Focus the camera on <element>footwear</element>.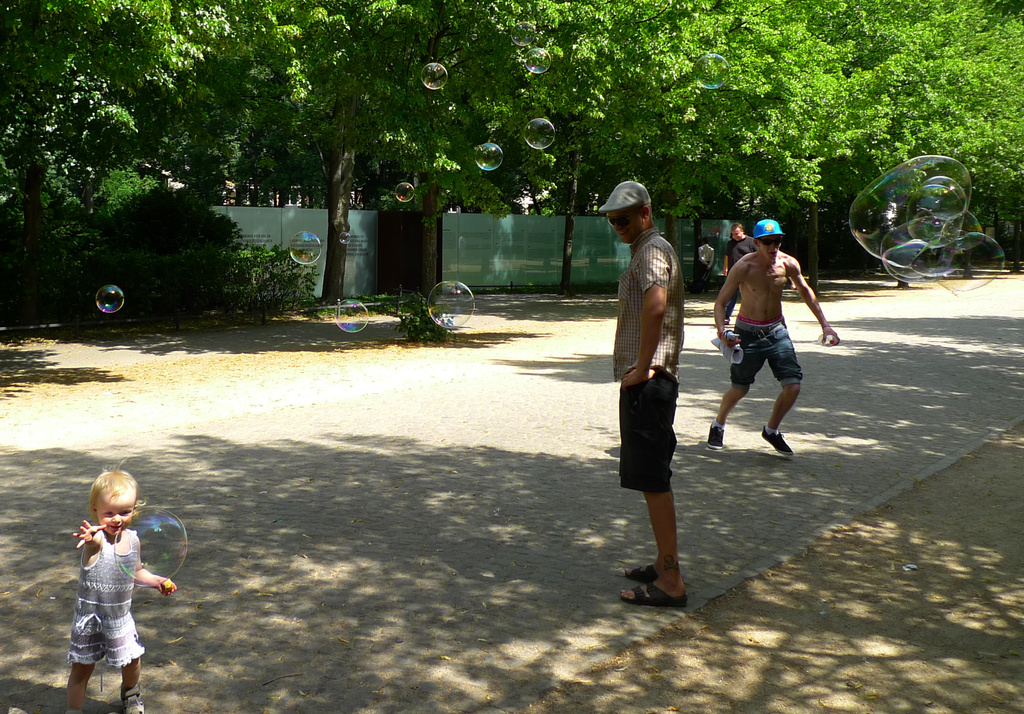
Focus region: 760, 426, 794, 457.
